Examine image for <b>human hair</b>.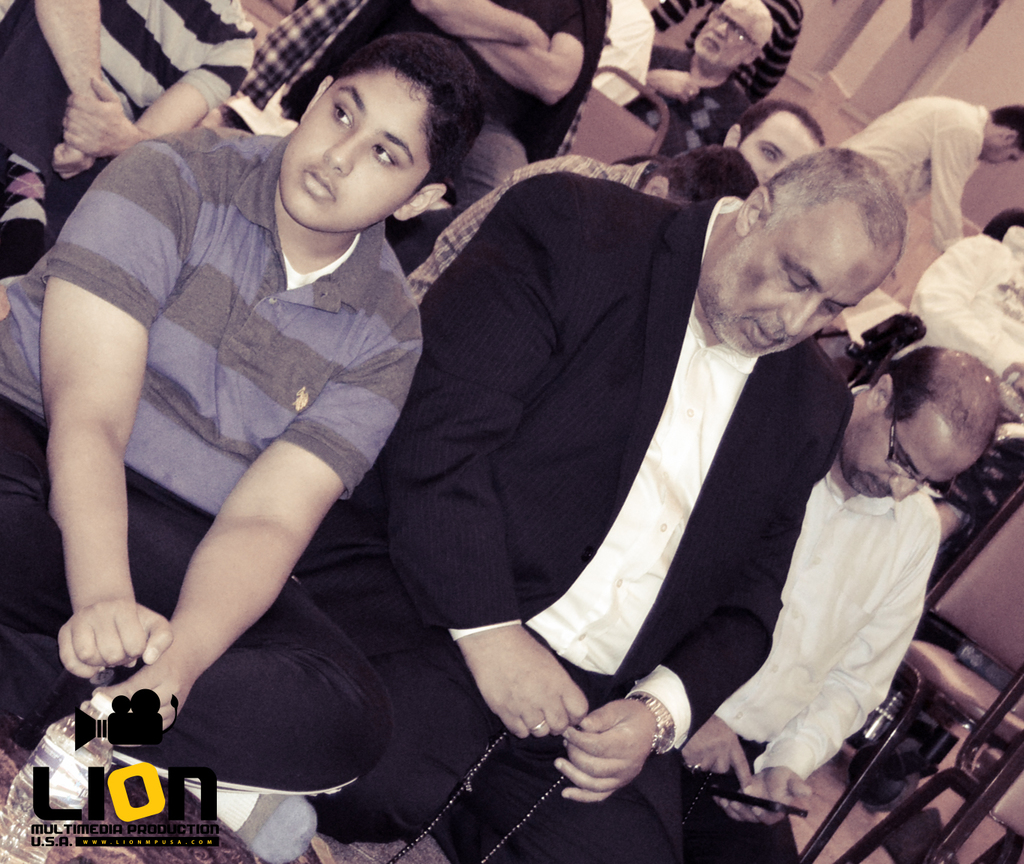
Examination result: crop(335, 35, 486, 188).
